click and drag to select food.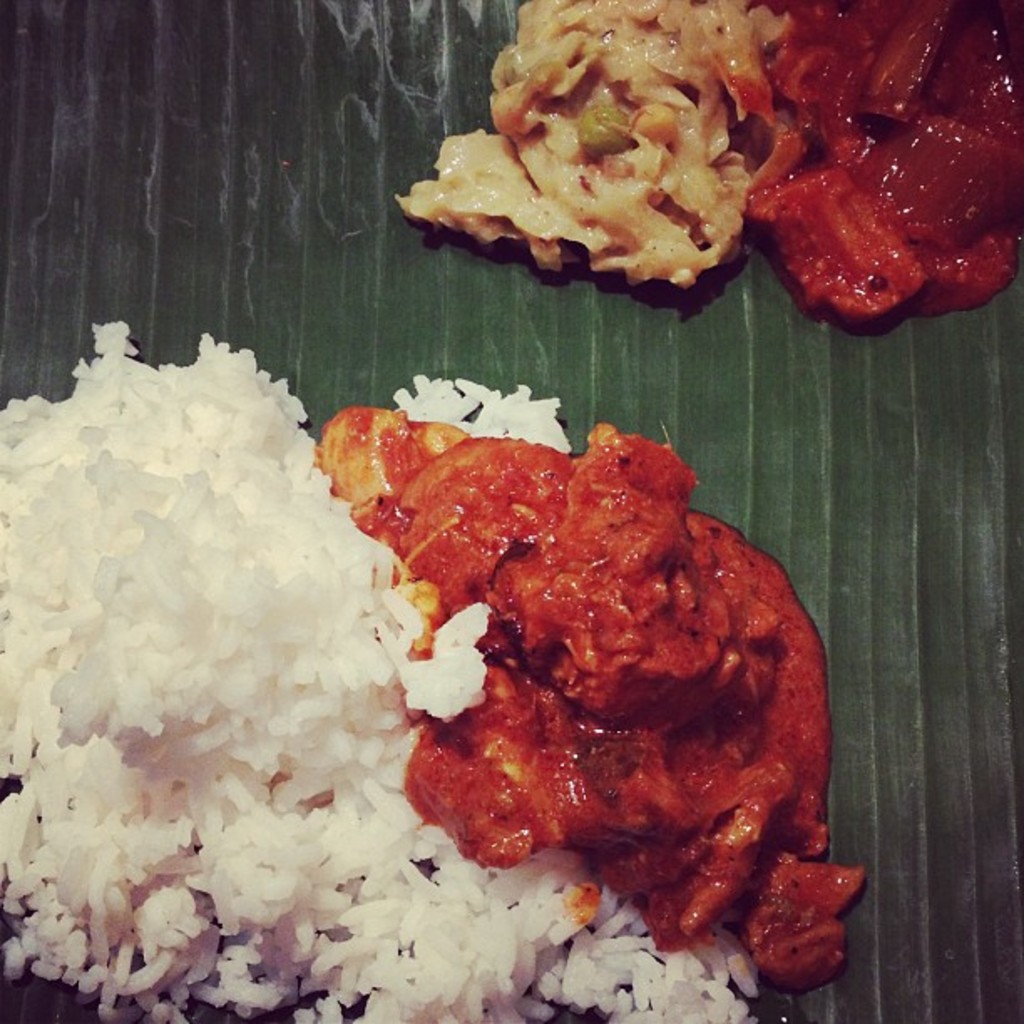
Selection: pyautogui.locateOnScreen(316, 422, 862, 997).
